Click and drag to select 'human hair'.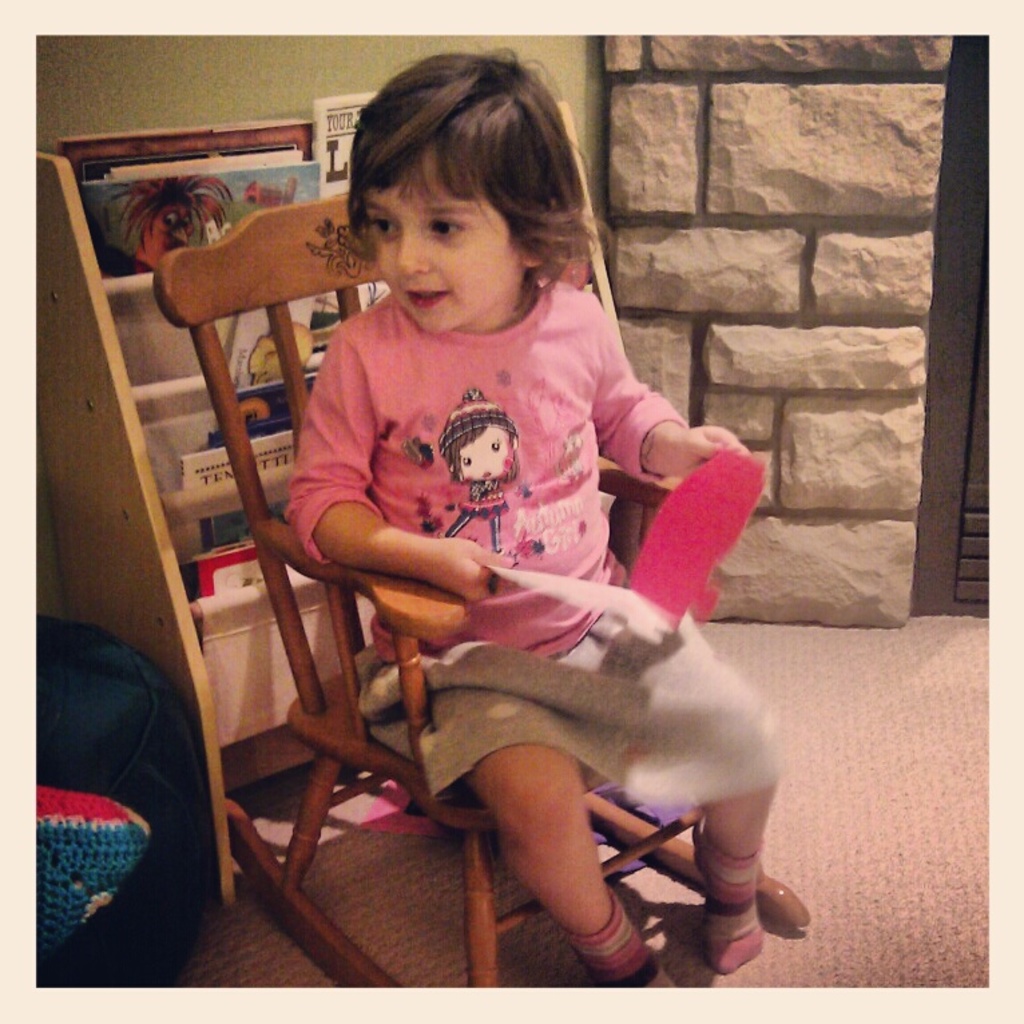
Selection: select_region(330, 59, 584, 324).
